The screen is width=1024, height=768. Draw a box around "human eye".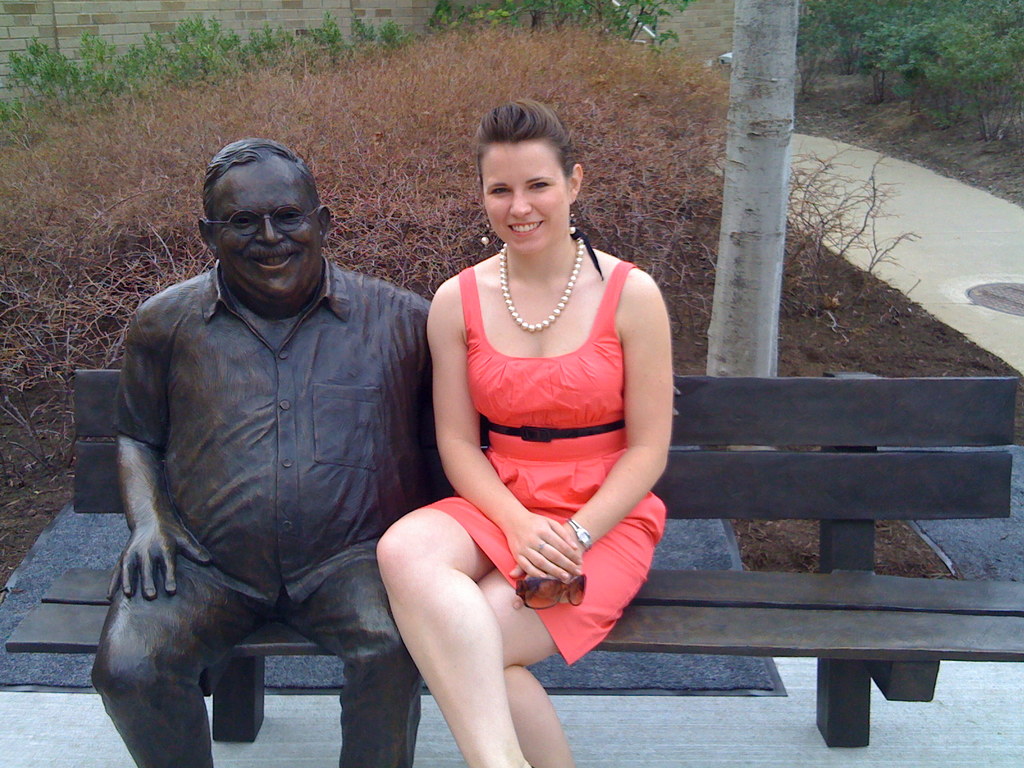
l=531, t=179, r=553, b=191.
